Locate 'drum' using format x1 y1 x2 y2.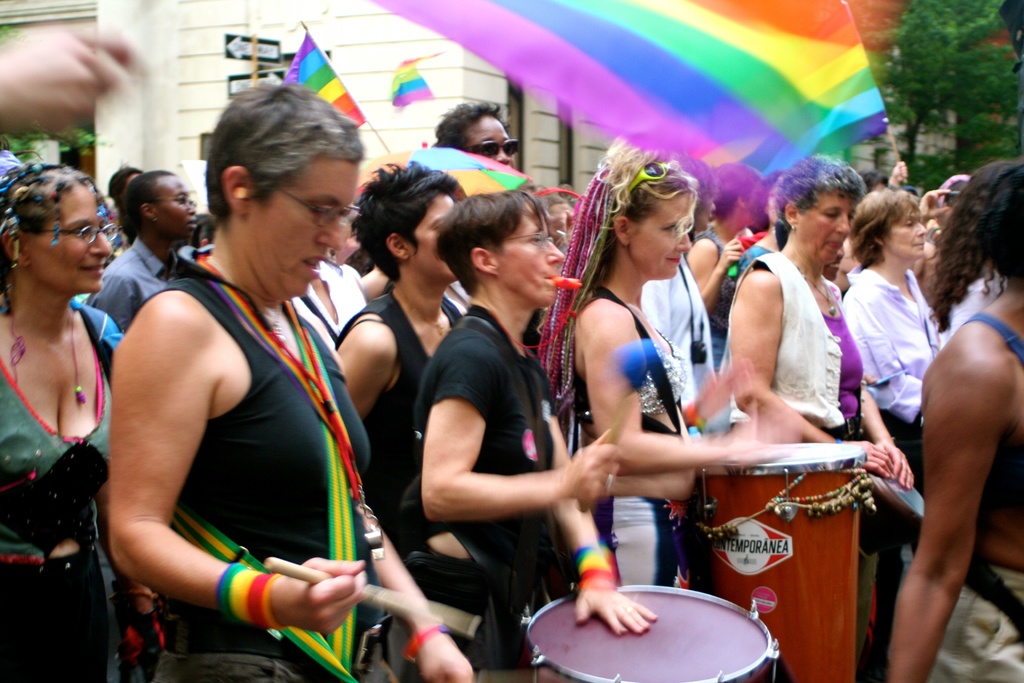
522 585 785 682.
